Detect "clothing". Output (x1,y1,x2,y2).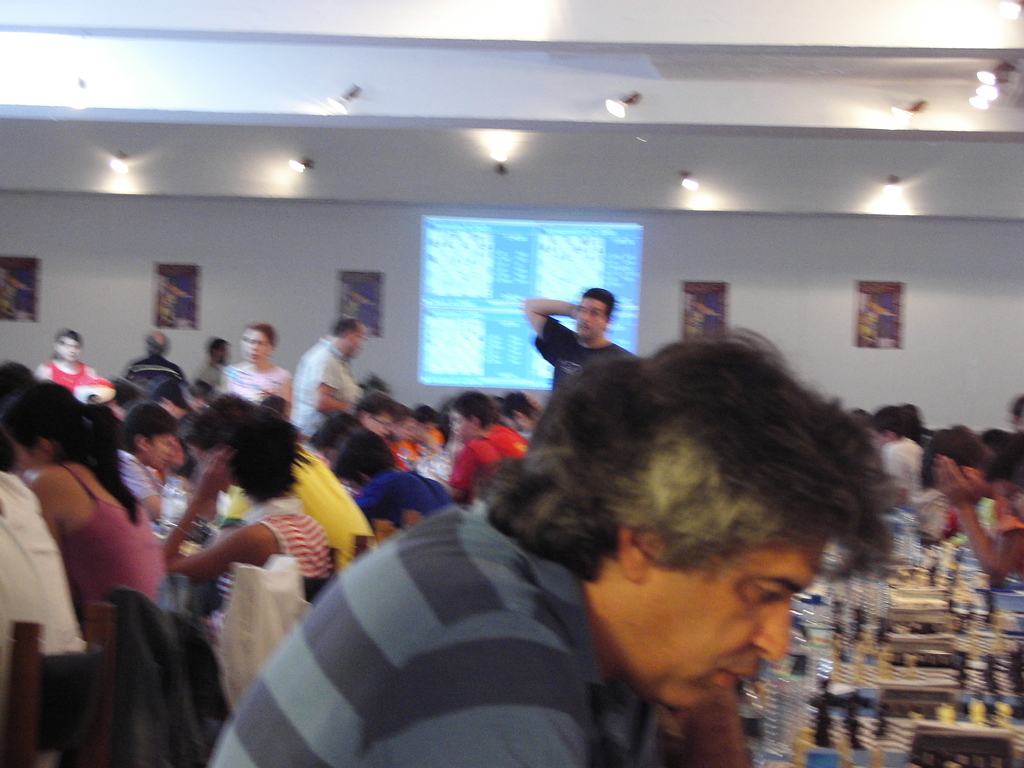
(125,356,183,381).
